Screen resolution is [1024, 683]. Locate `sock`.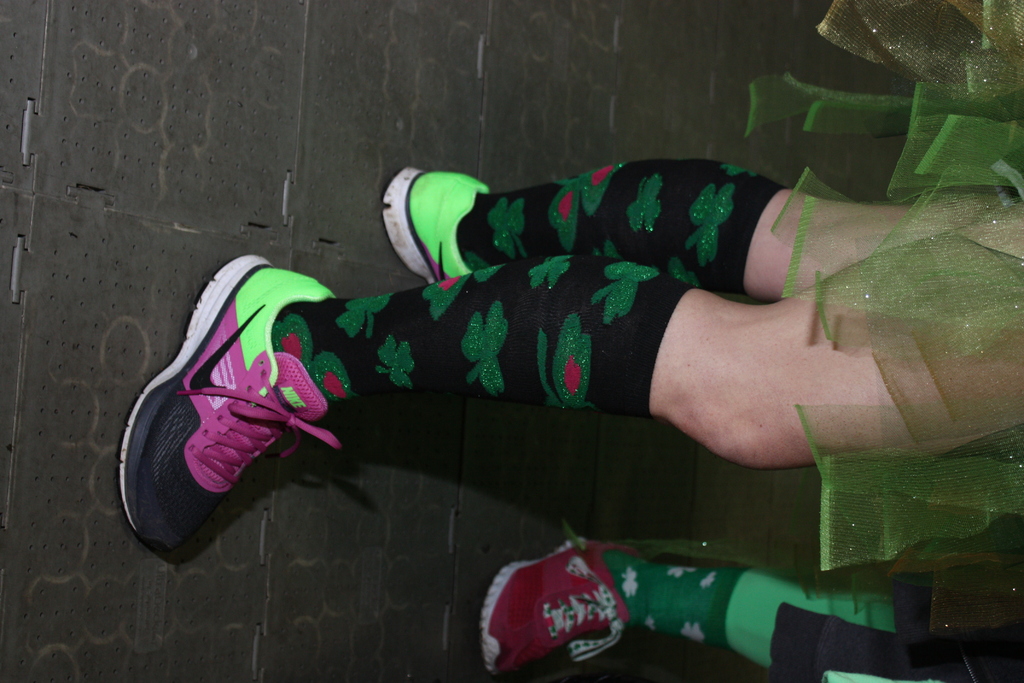
l=605, t=555, r=750, b=652.
